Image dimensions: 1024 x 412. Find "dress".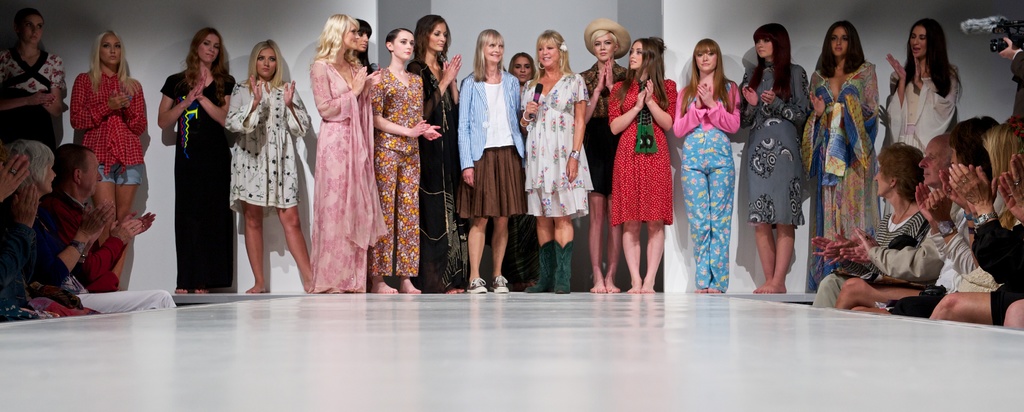
locate(221, 74, 308, 213).
